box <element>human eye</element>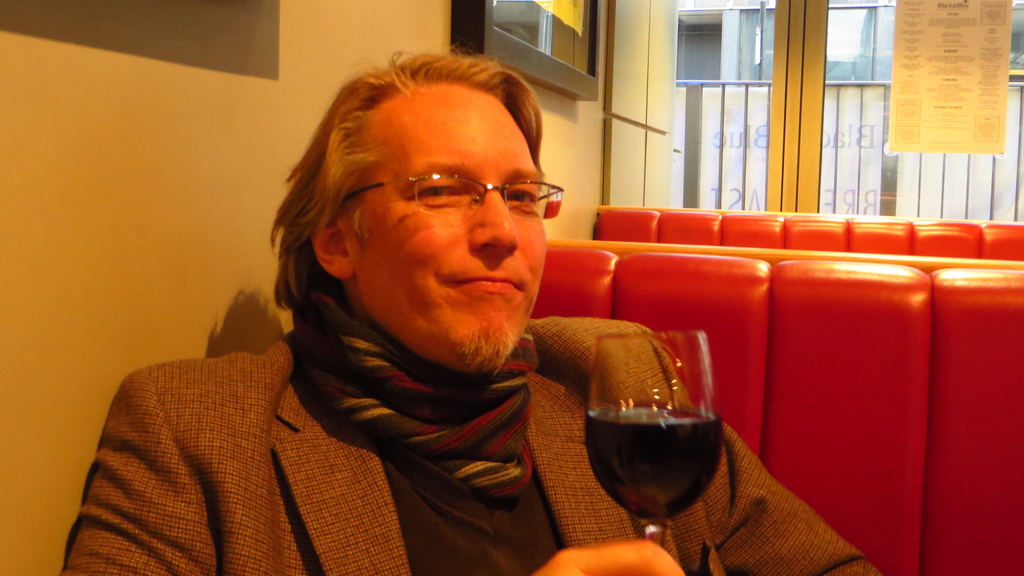
pyautogui.locateOnScreen(415, 186, 461, 203)
